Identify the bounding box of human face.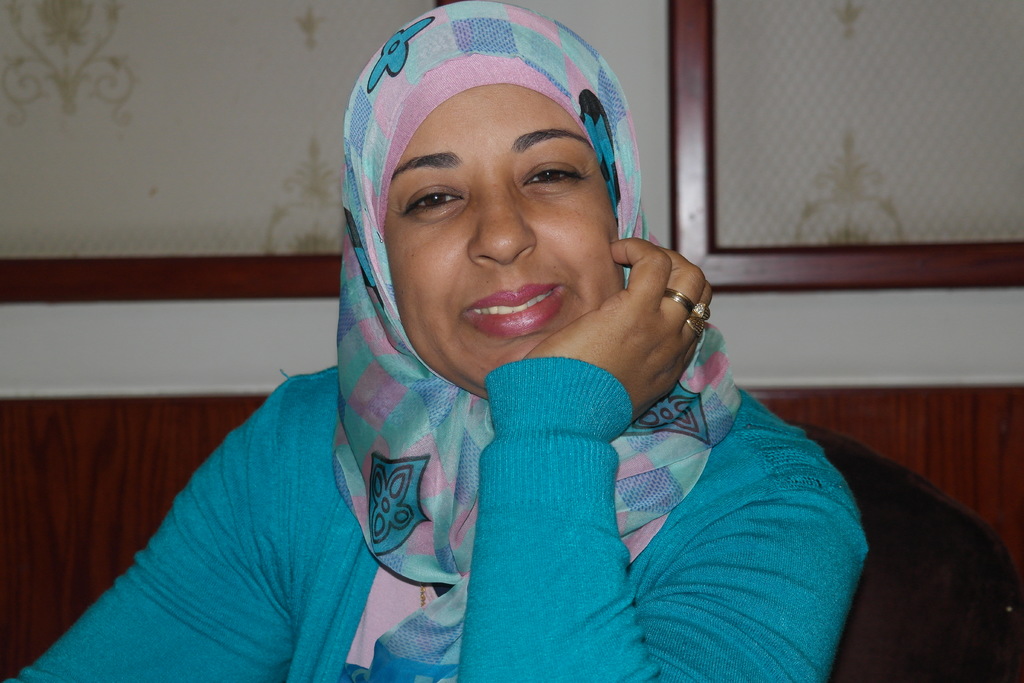
pyautogui.locateOnScreen(385, 83, 624, 394).
